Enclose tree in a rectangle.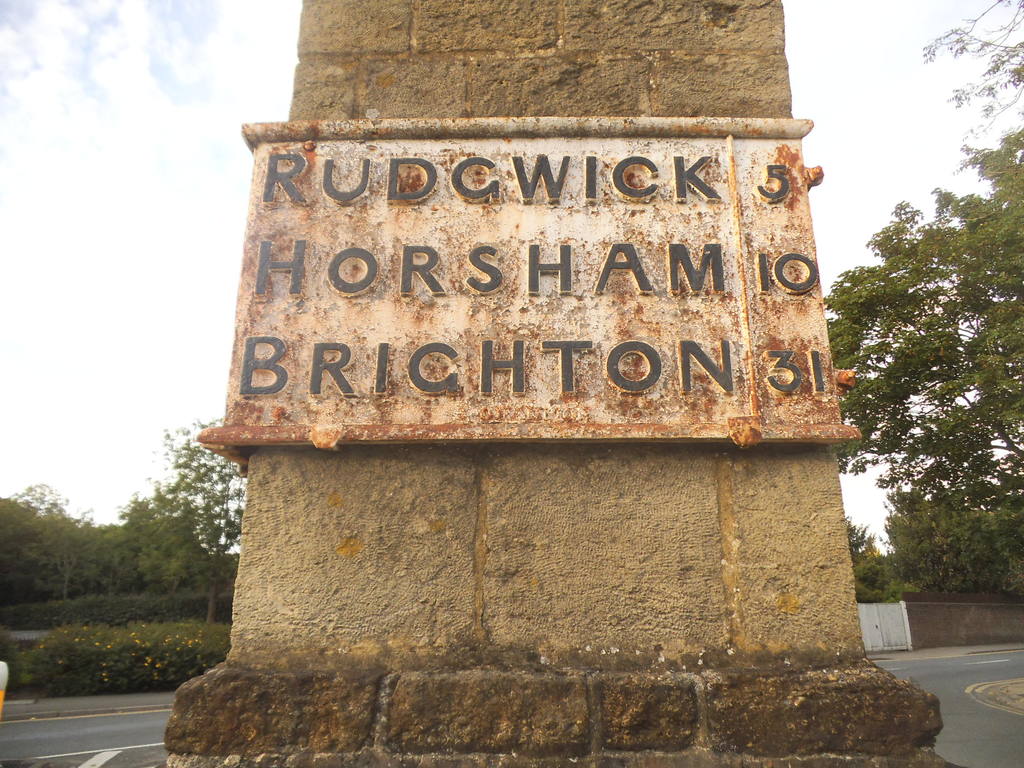
847,516,906,602.
